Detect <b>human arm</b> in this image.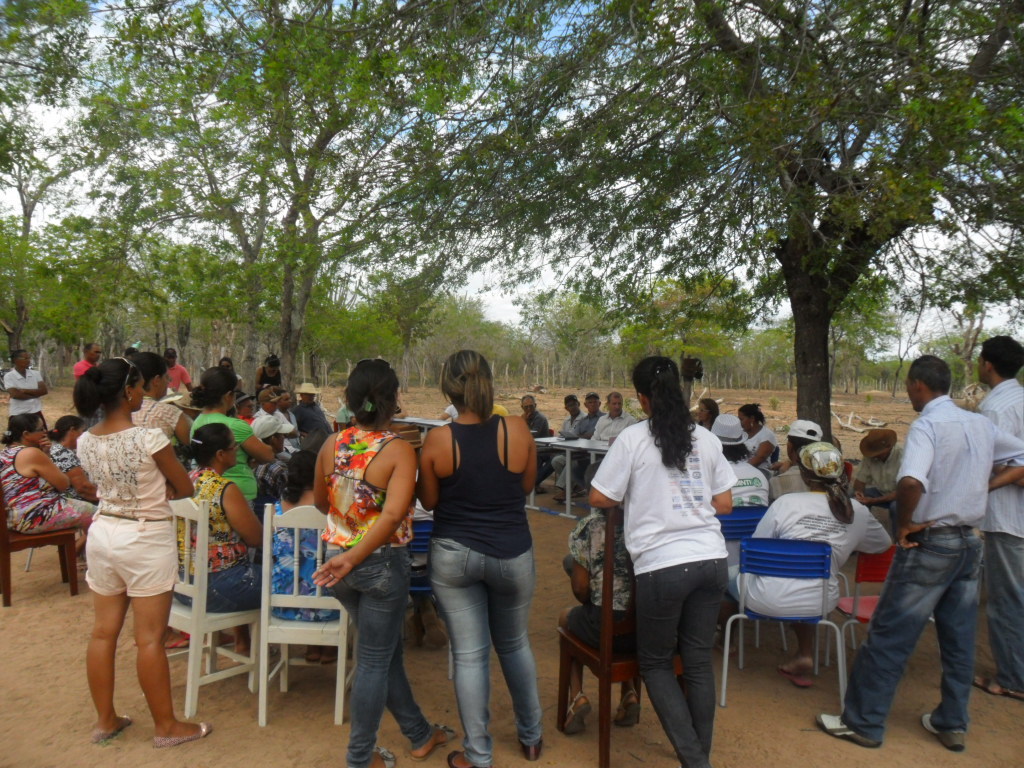
Detection: bbox=(848, 470, 864, 497).
